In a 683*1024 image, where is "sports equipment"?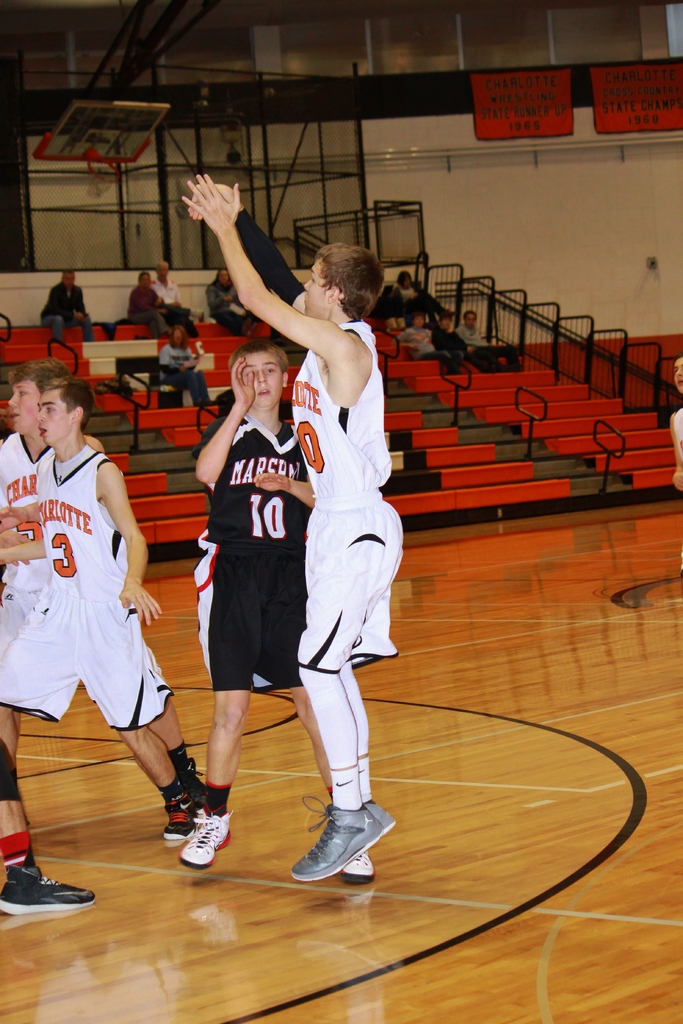
left=340, top=850, right=380, bottom=884.
